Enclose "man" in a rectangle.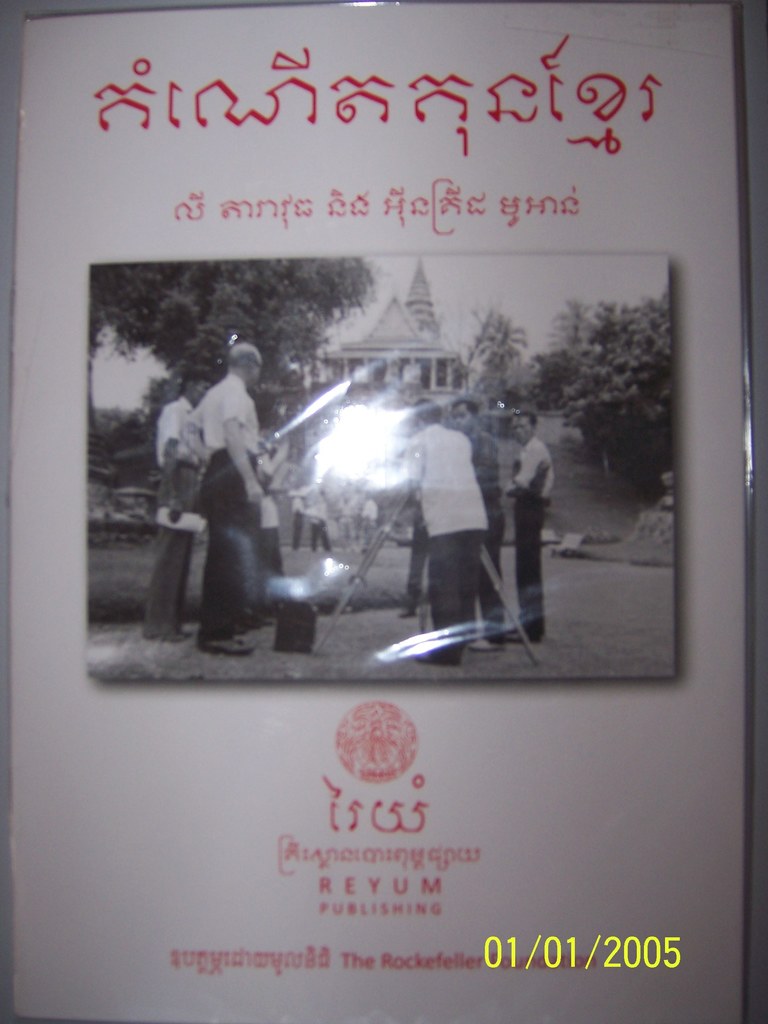
(x1=400, y1=398, x2=489, y2=660).
